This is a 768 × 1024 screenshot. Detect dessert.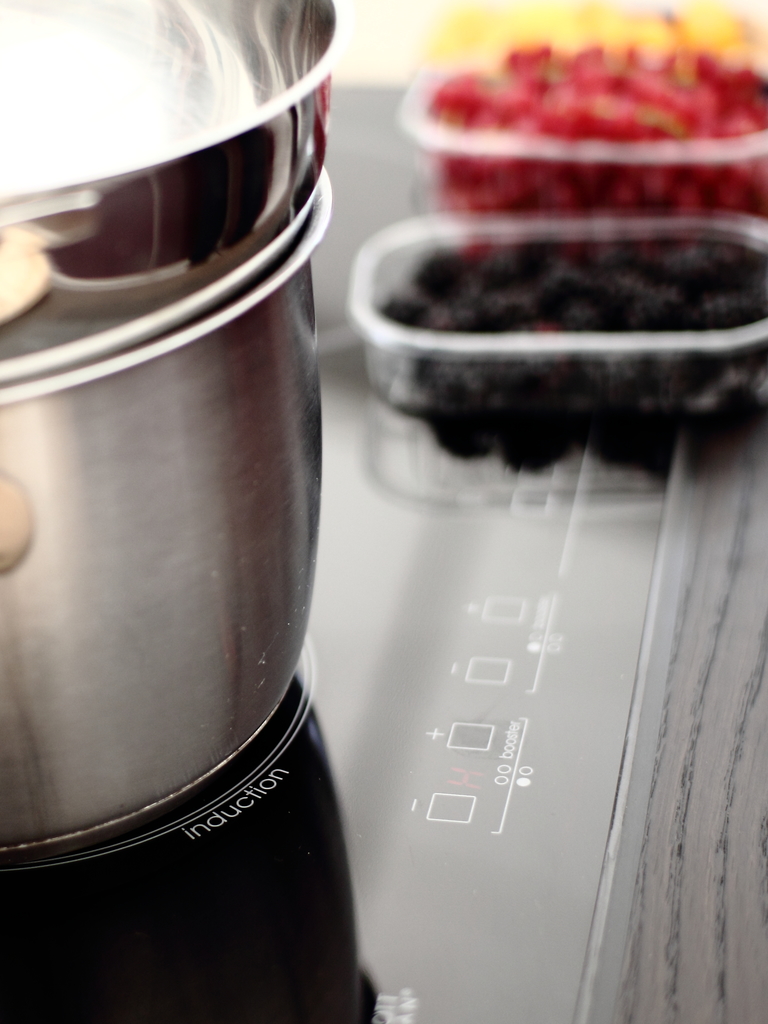
{"left": 400, "top": 239, "right": 767, "bottom": 405}.
